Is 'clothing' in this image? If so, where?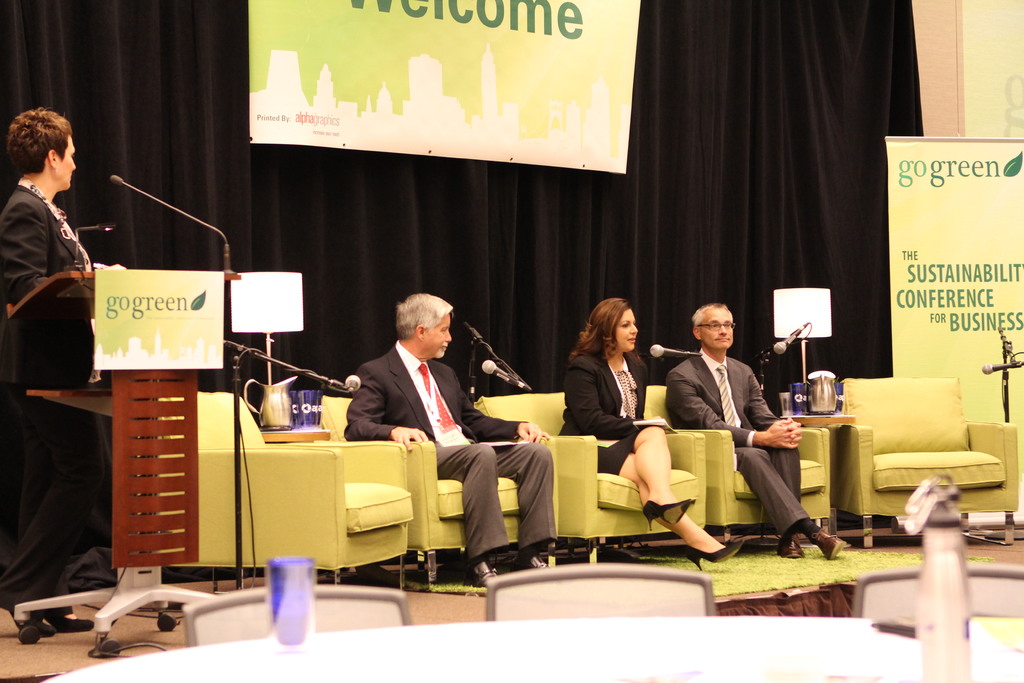
Yes, at 674 357 805 533.
